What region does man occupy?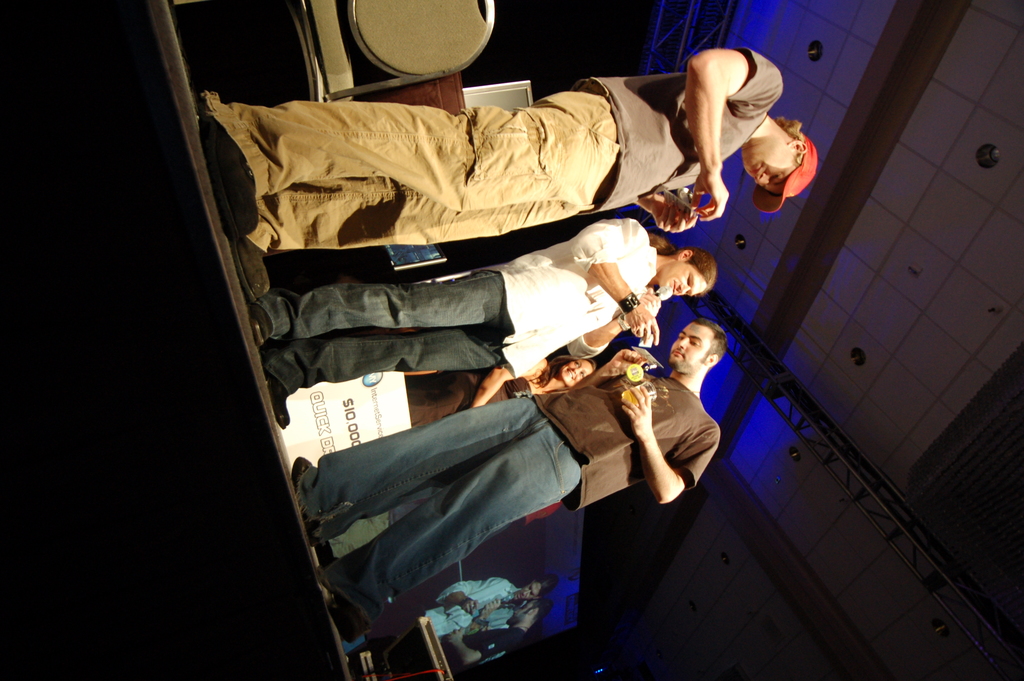
[198, 44, 820, 302].
